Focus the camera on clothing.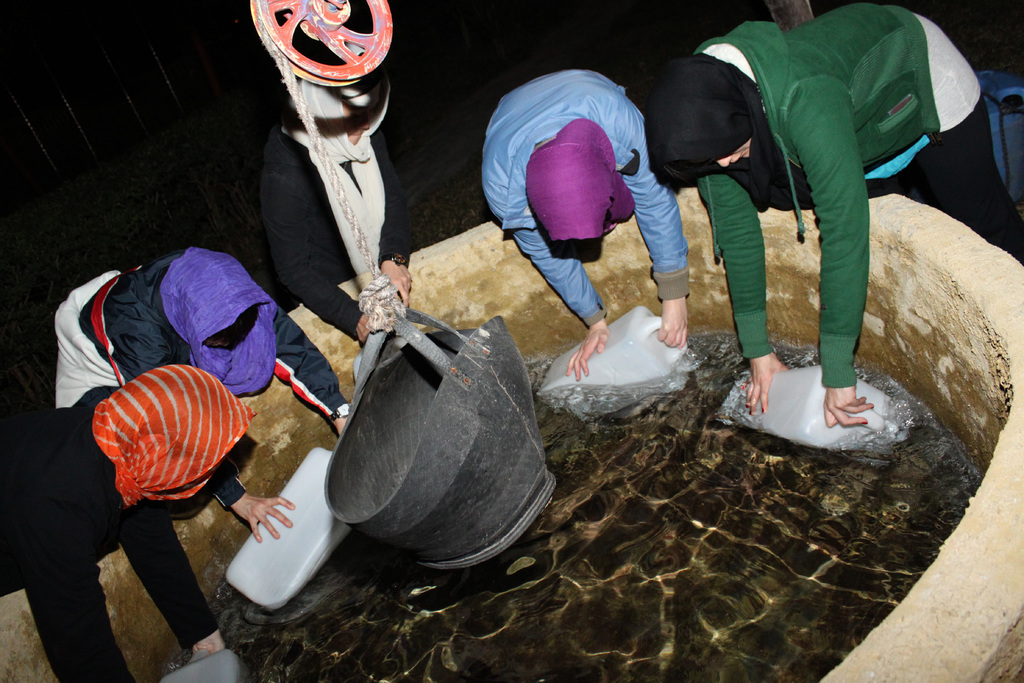
Focus region: select_region(685, 13, 948, 443).
